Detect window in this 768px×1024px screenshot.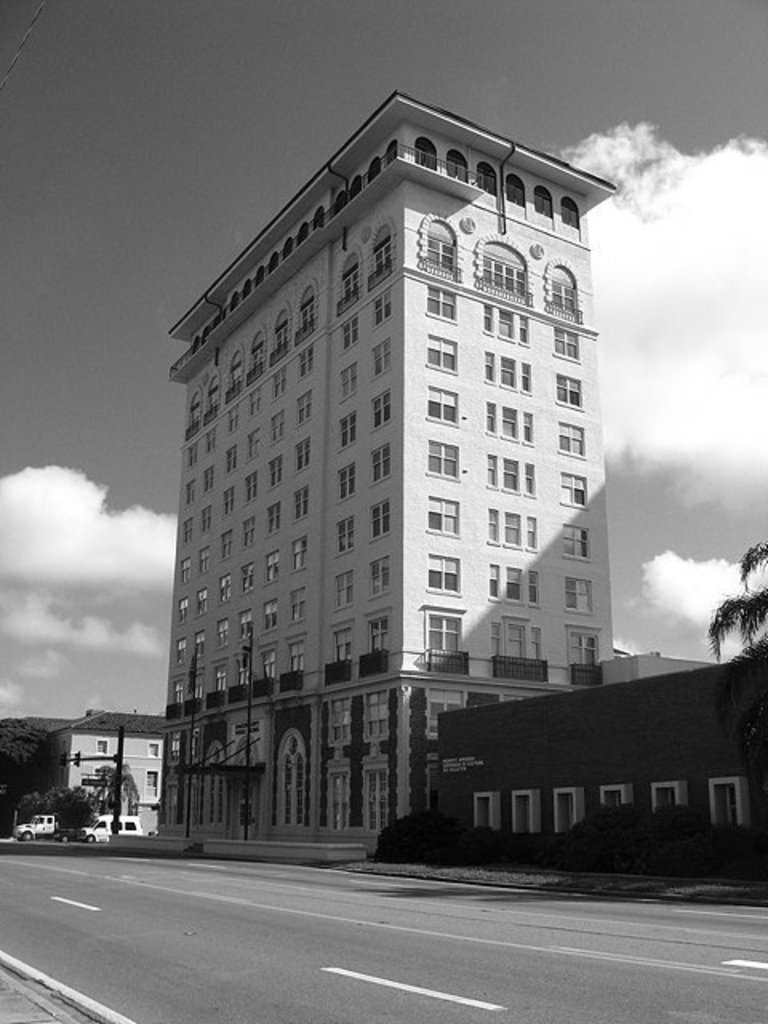
Detection: [211, 310, 227, 331].
